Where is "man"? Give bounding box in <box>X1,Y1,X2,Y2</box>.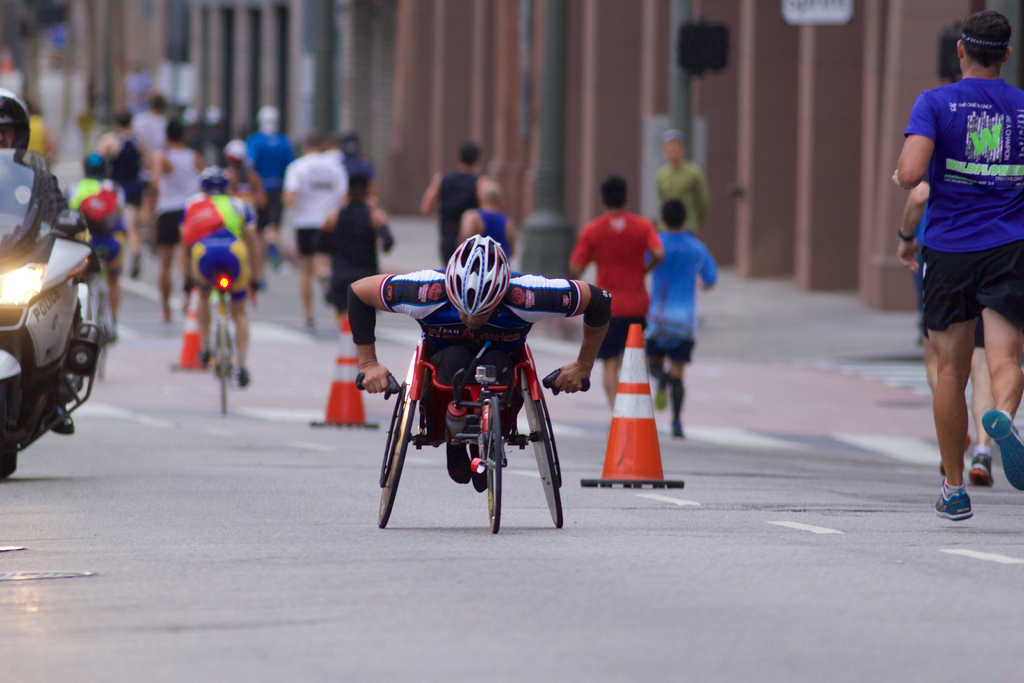
<box>145,119,199,322</box>.
